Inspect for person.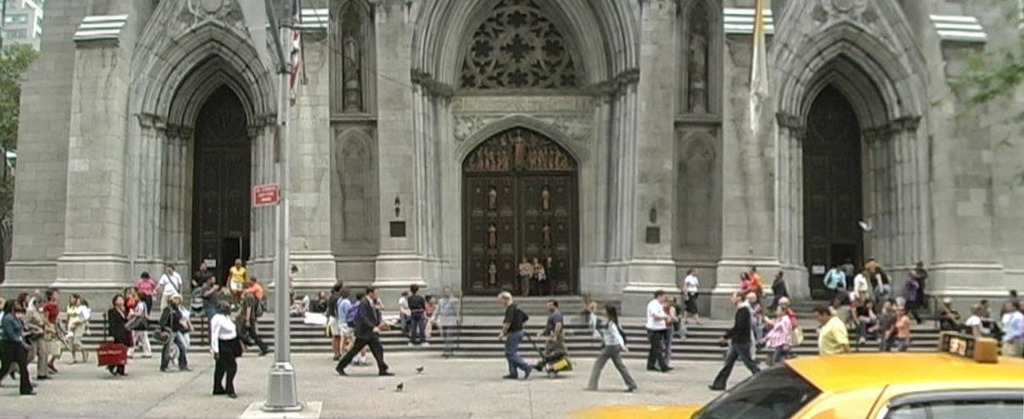
Inspection: bbox(647, 292, 676, 372).
